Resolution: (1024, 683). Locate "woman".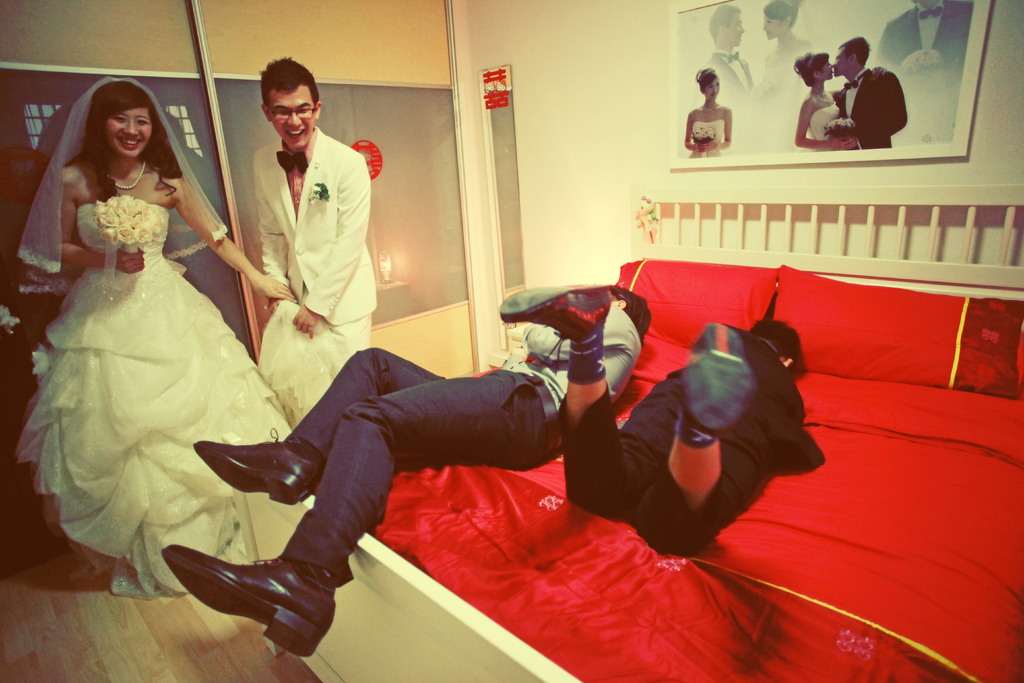
(left=683, top=66, right=732, bottom=159).
